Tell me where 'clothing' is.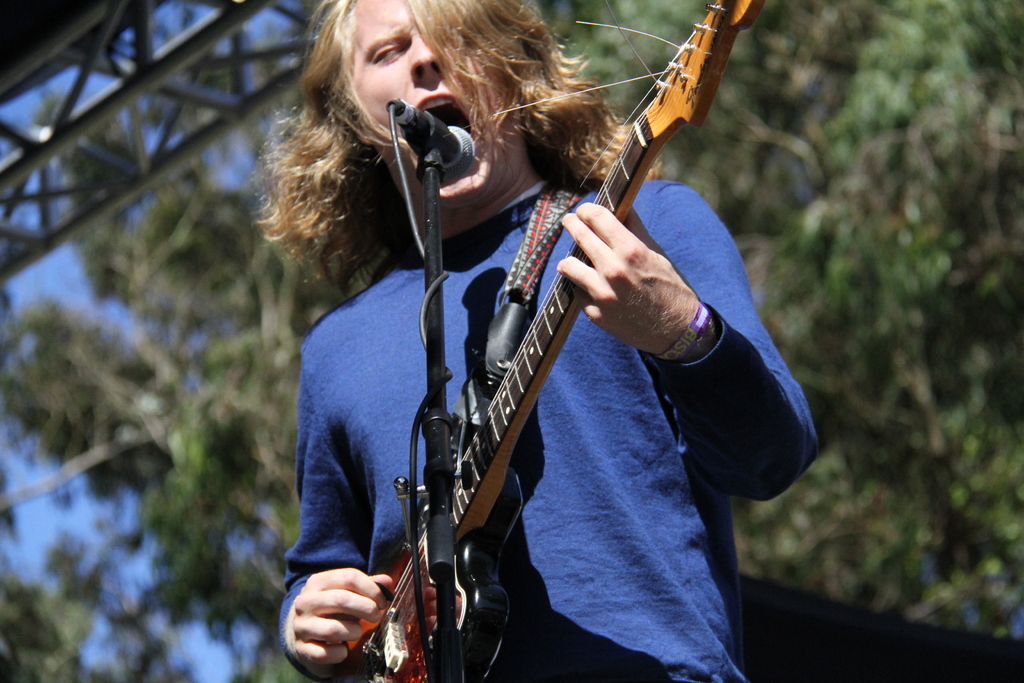
'clothing' is at select_region(278, 50, 791, 682).
